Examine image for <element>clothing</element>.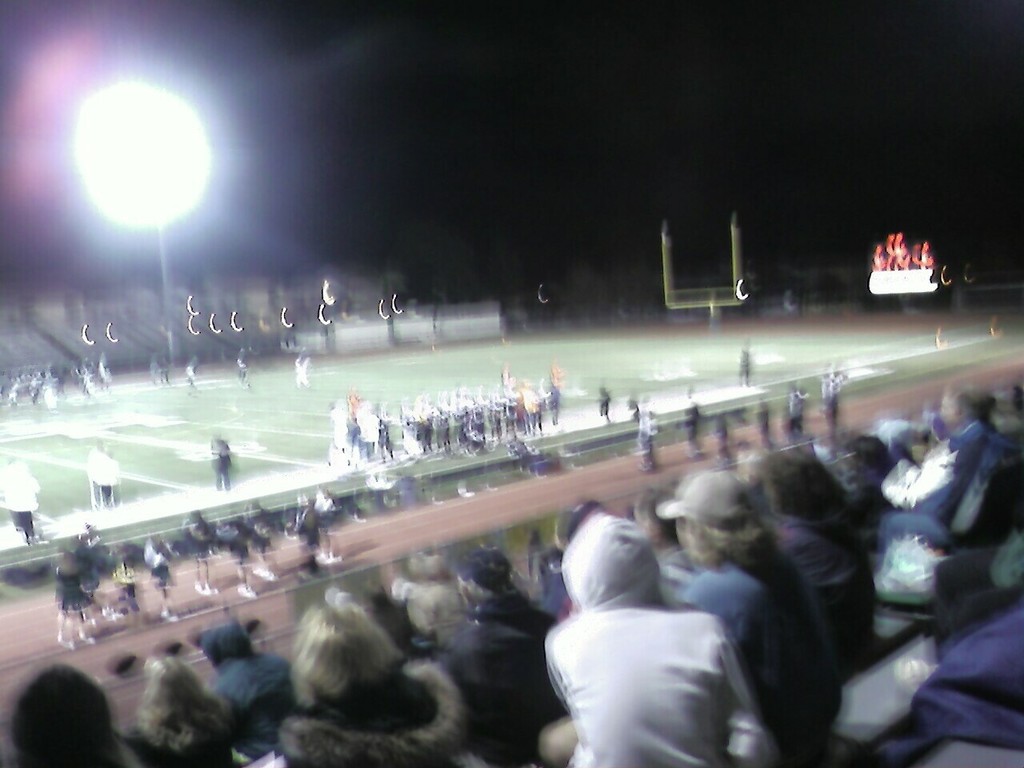
Examination result: bbox(147, 542, 159, 610).
